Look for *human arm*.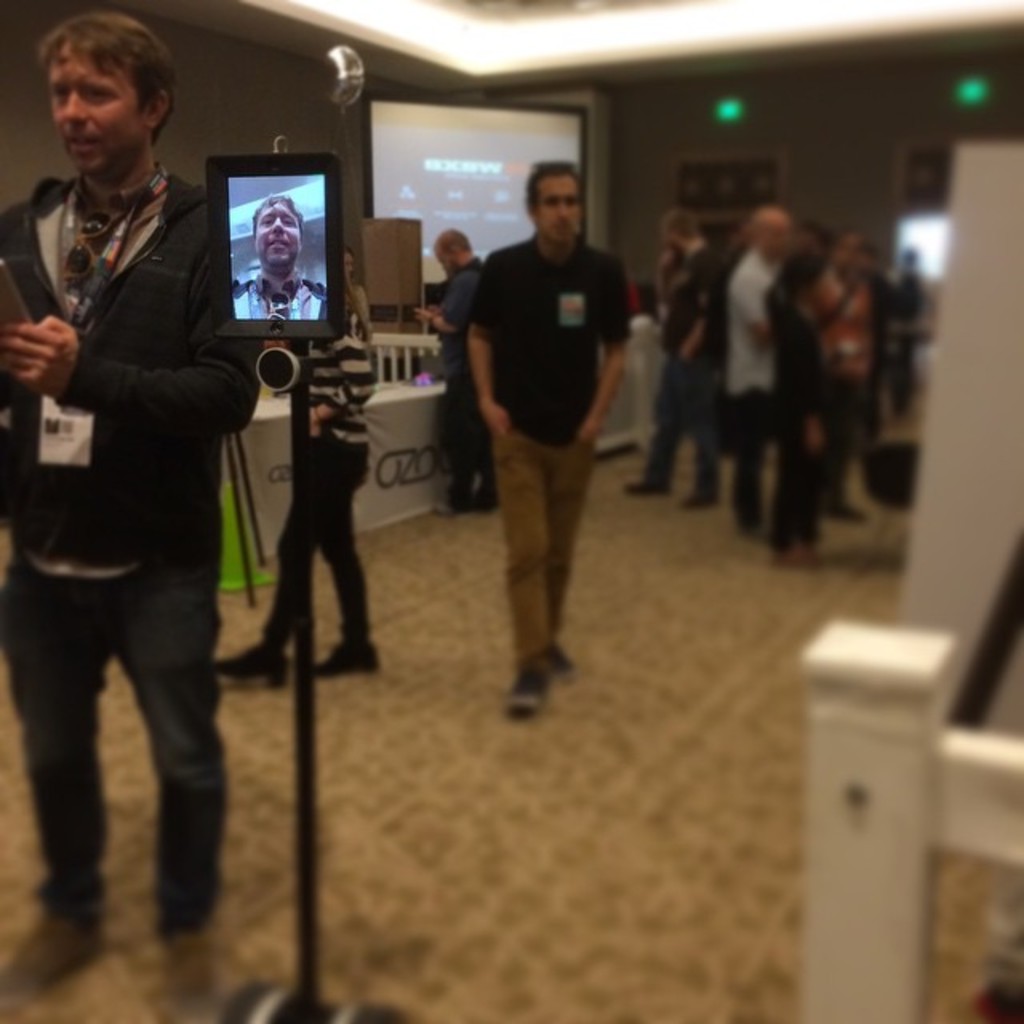
Found: 307 325 378 419.
